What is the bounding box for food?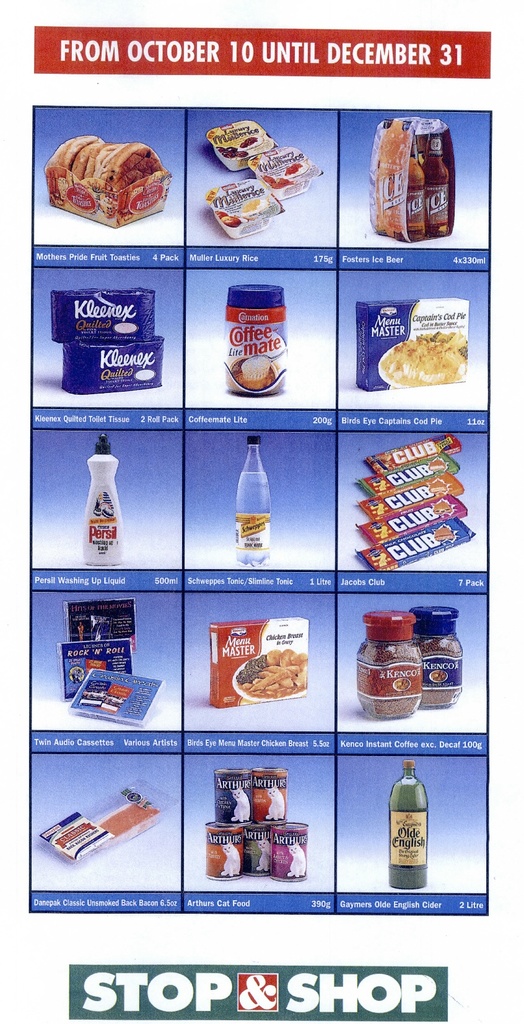
[x1=221, y1=282, x2=288, y2=394].
